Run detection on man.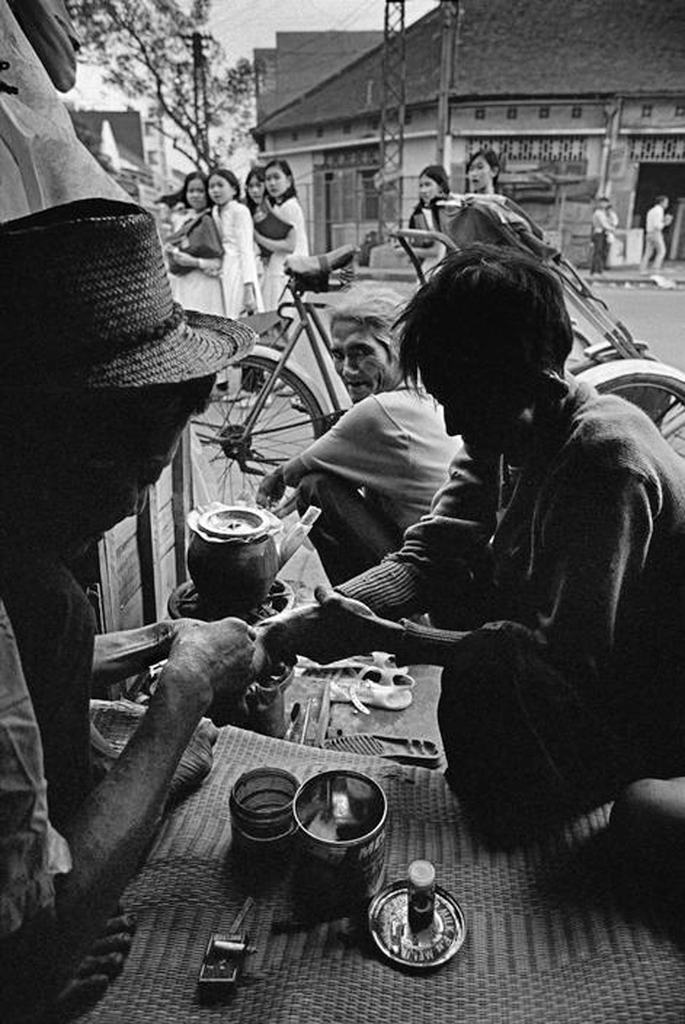
Result: (x1=254, y1=286, x2=471, y2=594).
